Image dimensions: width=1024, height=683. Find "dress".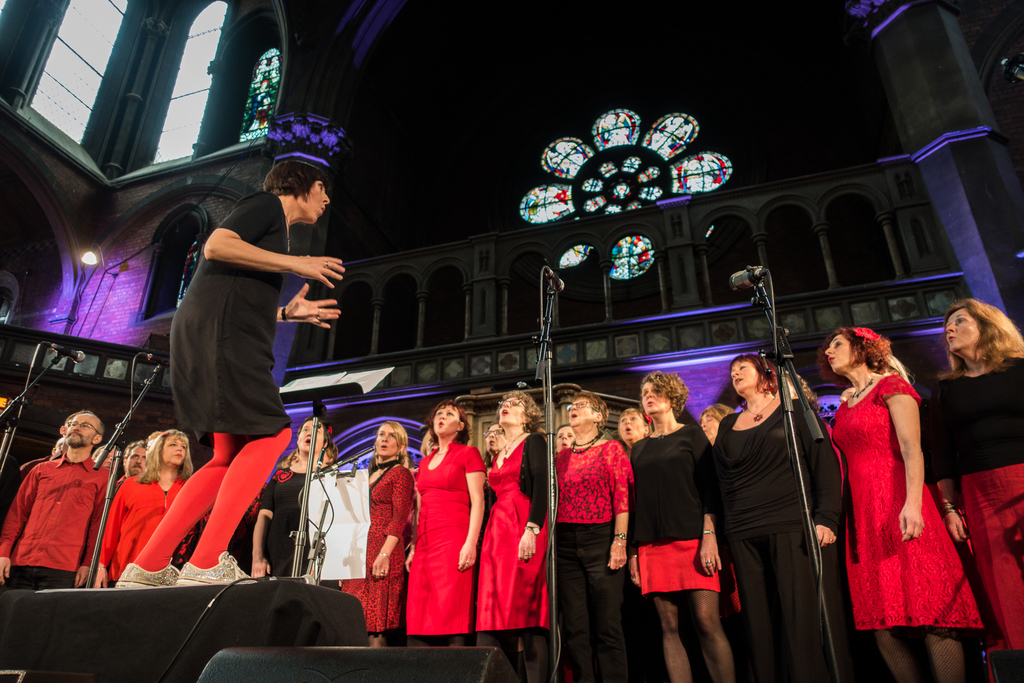
region(472, 434, 556, 630).
